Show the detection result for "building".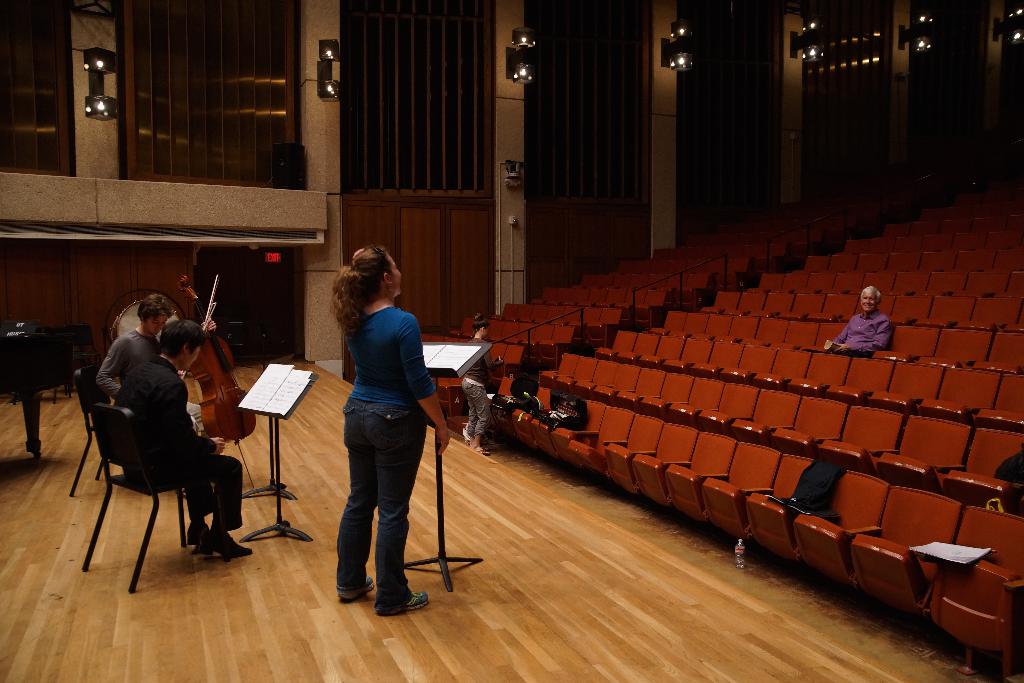
pyautogui.locateOnScreen(0, 0, 1023, 682).
